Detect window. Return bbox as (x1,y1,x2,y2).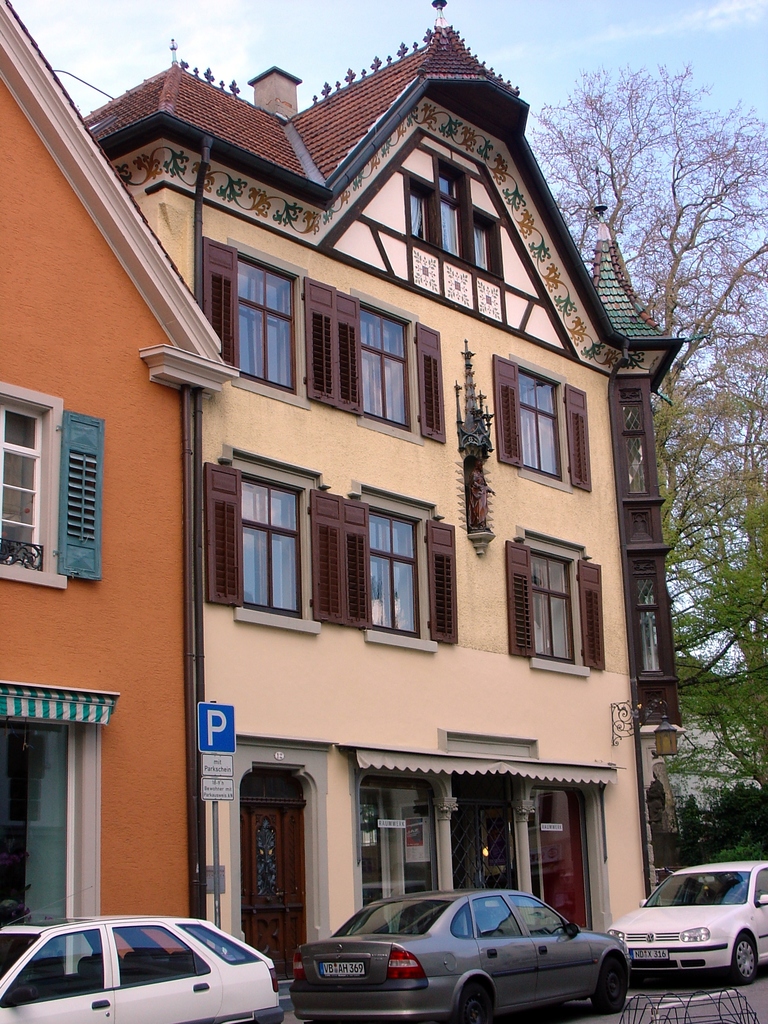
(0,379,105,591).
